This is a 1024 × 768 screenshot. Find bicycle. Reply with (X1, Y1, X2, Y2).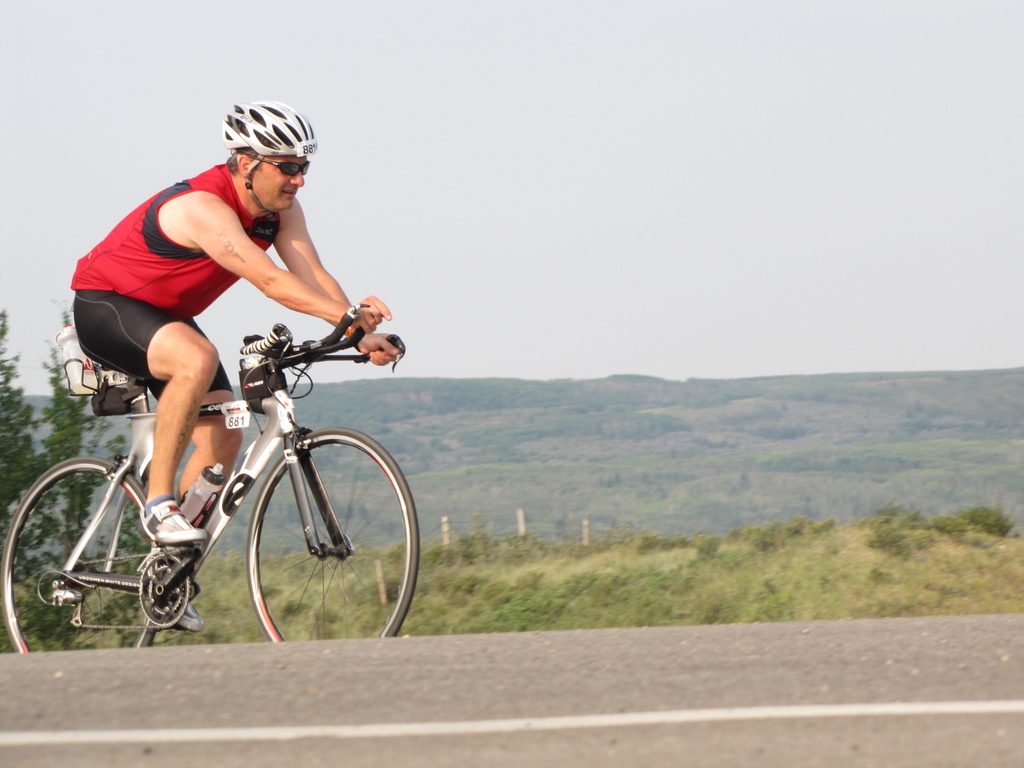
(0, 297, 425, 657).
